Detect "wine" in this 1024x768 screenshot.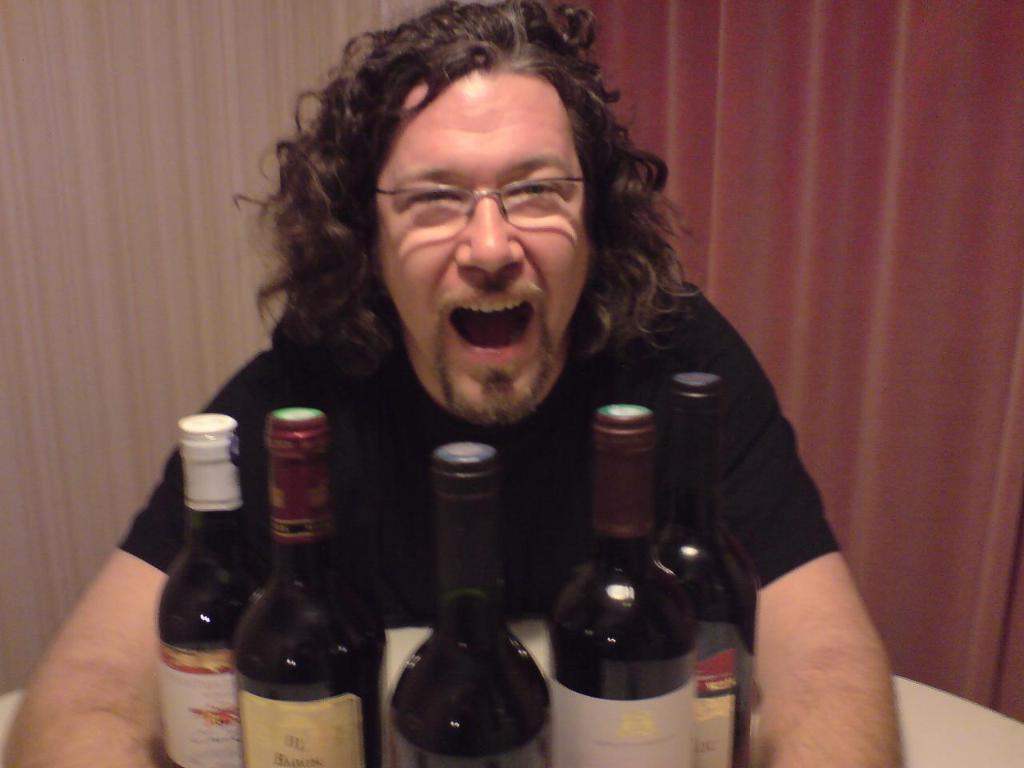
Detection: (544, 406, 694, 767).
